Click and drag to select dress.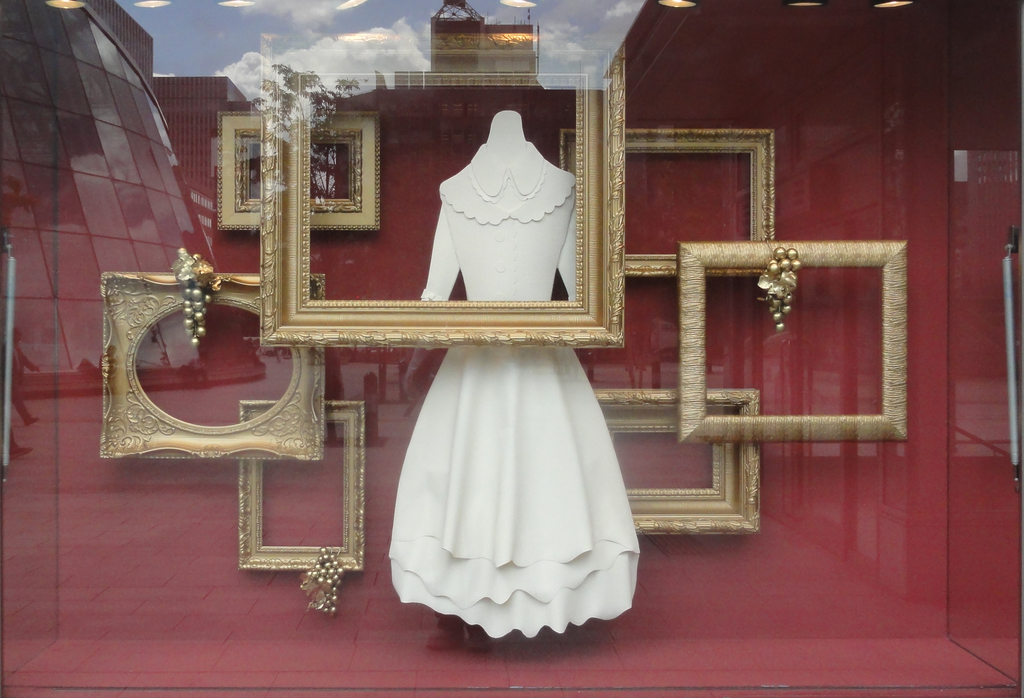
Selection: select_region(387, 143, 643, 640).
